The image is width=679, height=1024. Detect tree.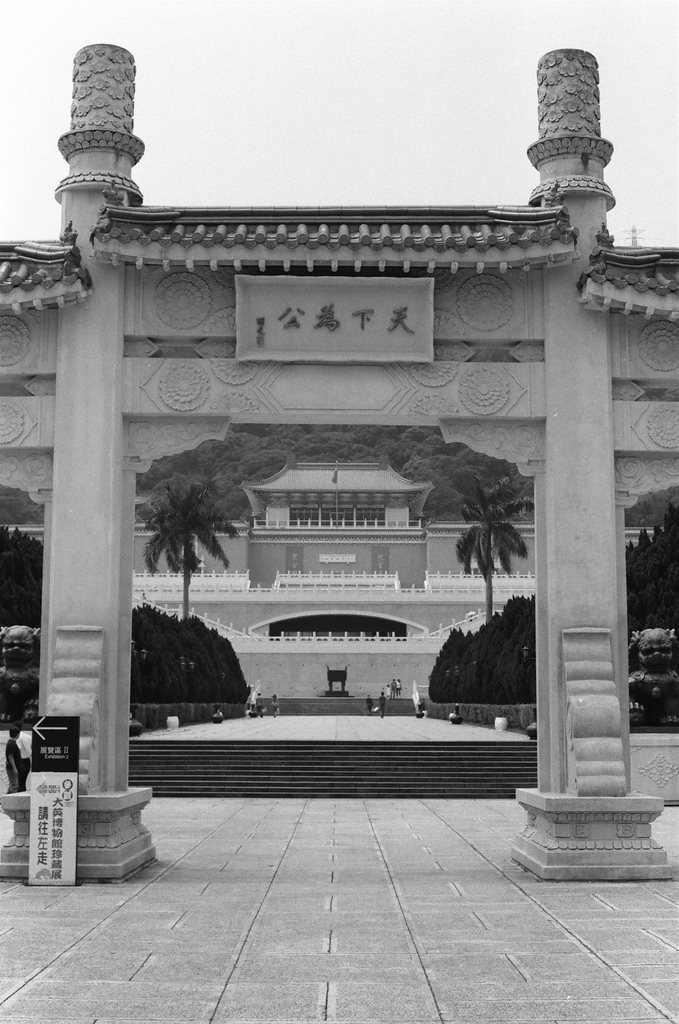
Detection: [623,476,678,740].
